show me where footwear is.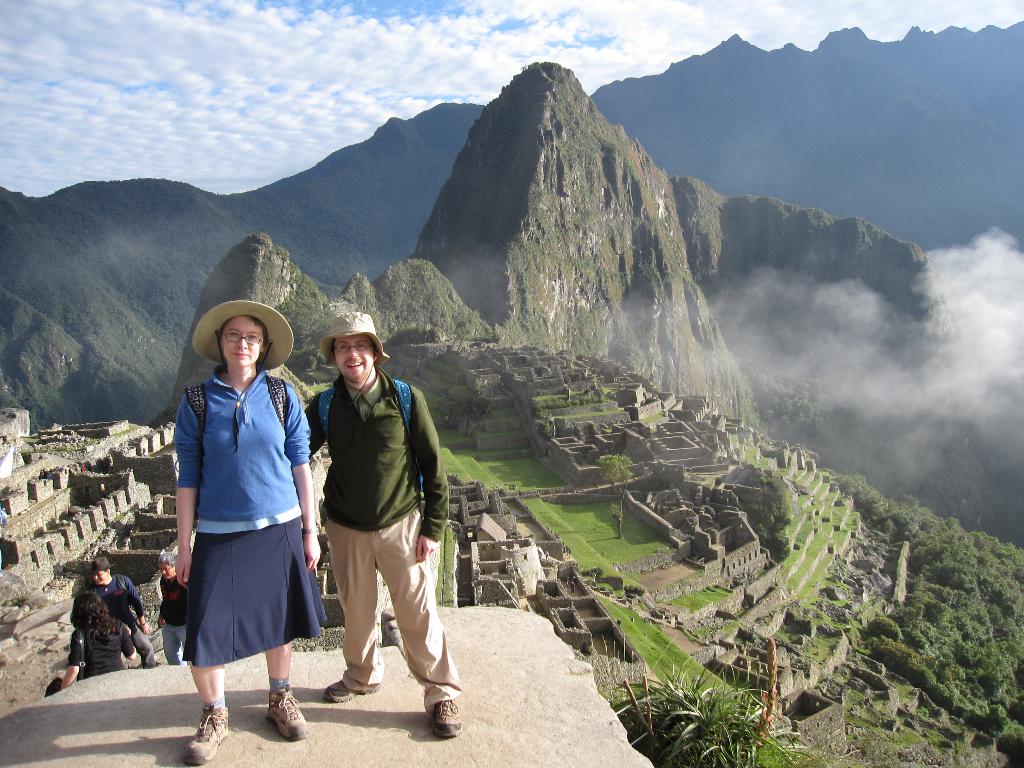
footwear is at l=323, t=683, r=381, b=699.
